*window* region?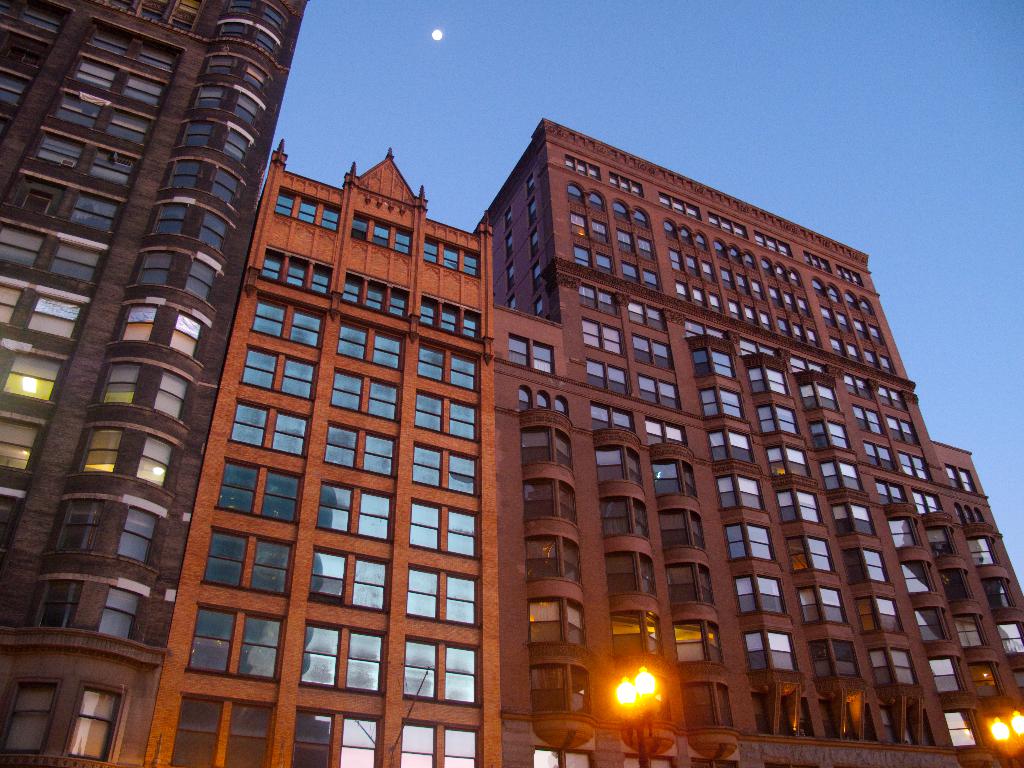
(954,504,991,529)
